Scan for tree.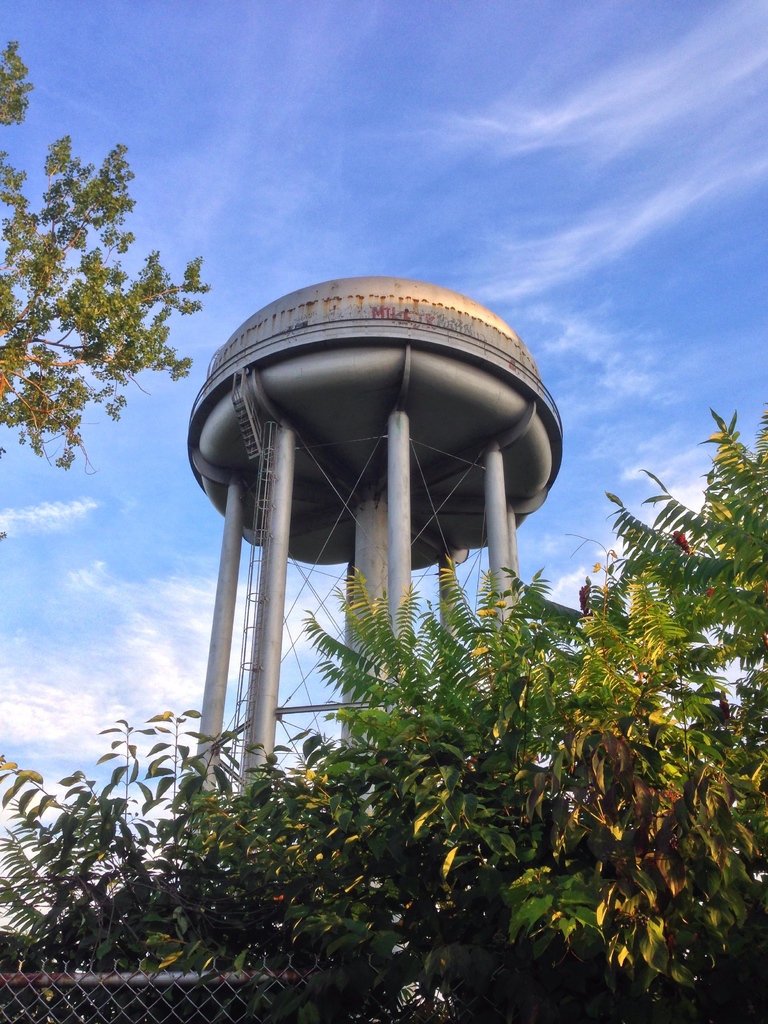
Scan result: locate(0, 34, 216, 485).
